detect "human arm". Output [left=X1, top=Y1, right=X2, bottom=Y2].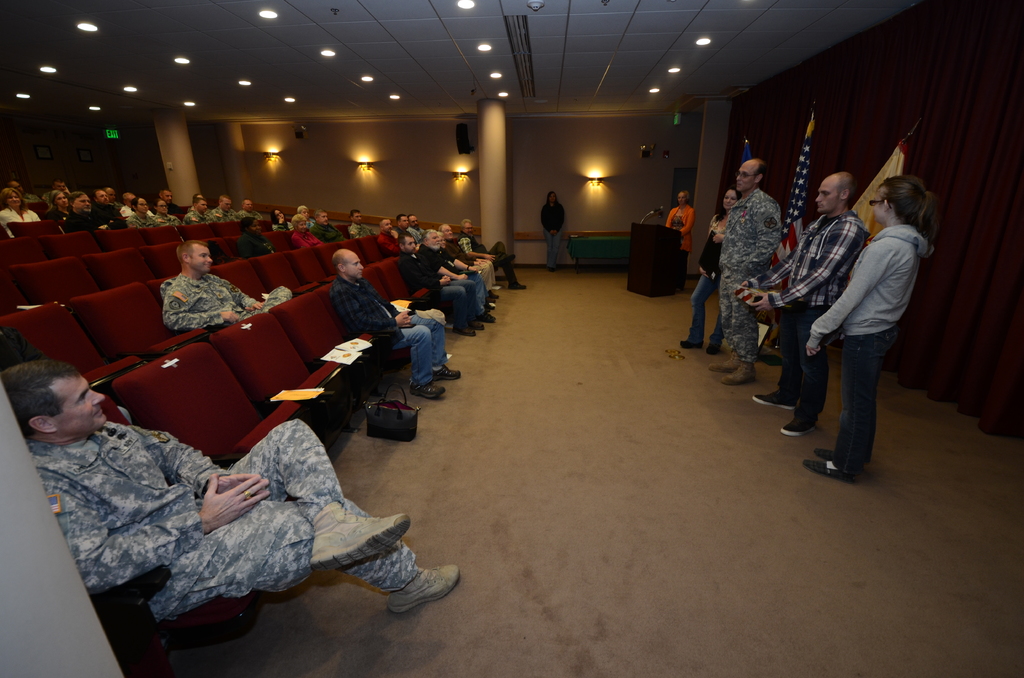
[left=669, top=205, right=697, bottom=234].
